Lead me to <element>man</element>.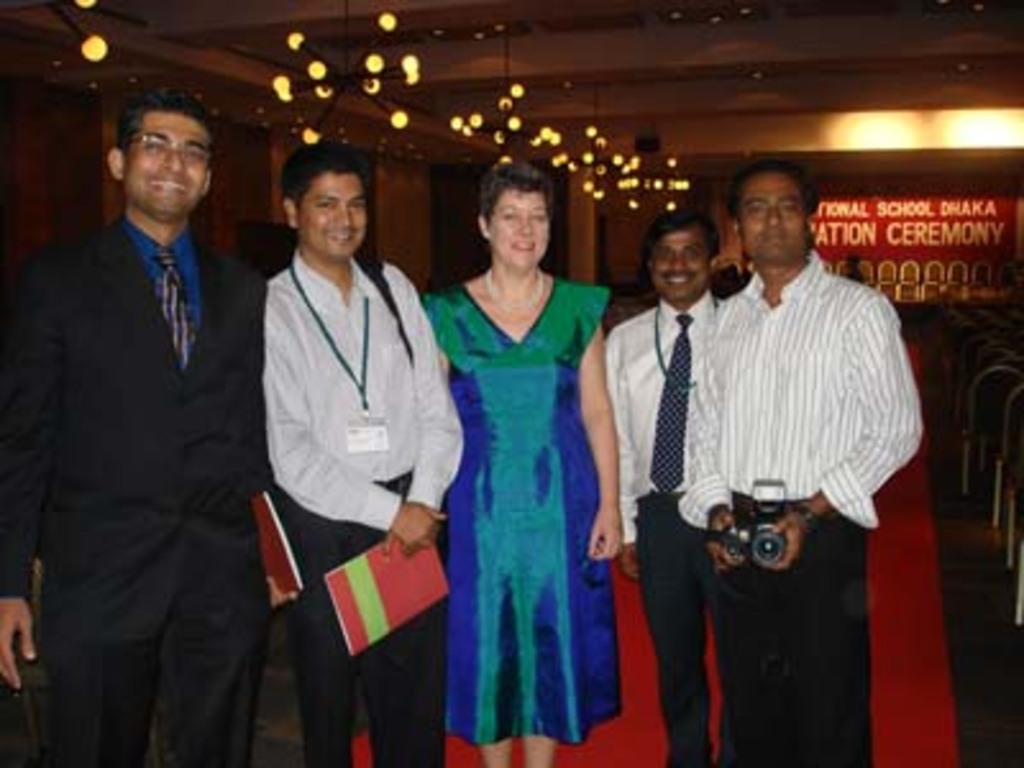
Lead to locate(678, 169, 924, 765).
